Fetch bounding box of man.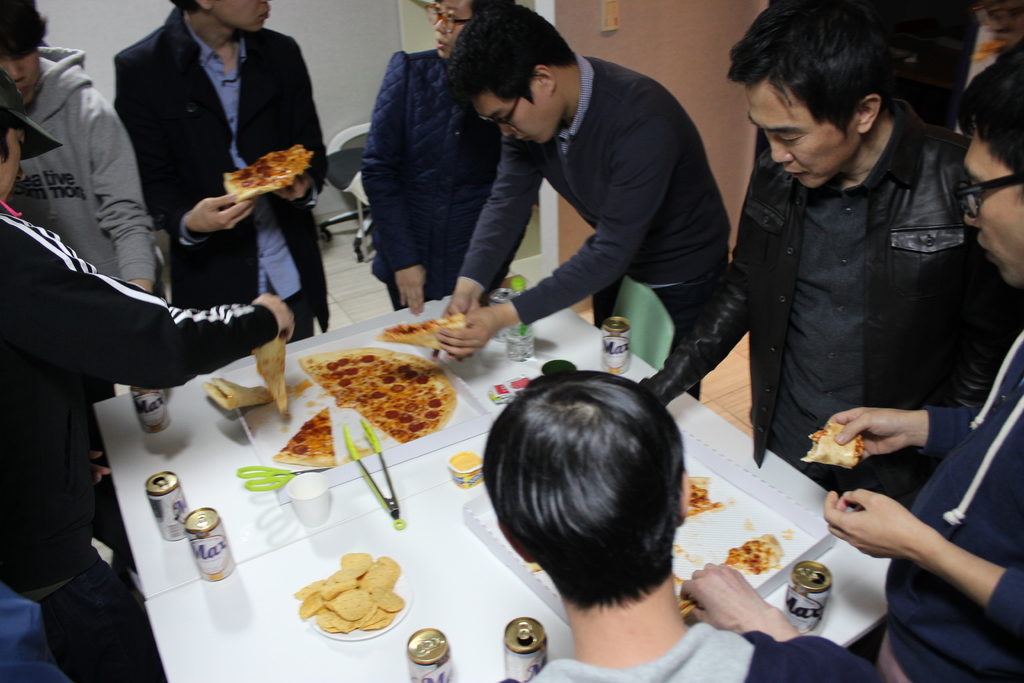
Bbox: bbox=[632, 0, 1012, 512].
